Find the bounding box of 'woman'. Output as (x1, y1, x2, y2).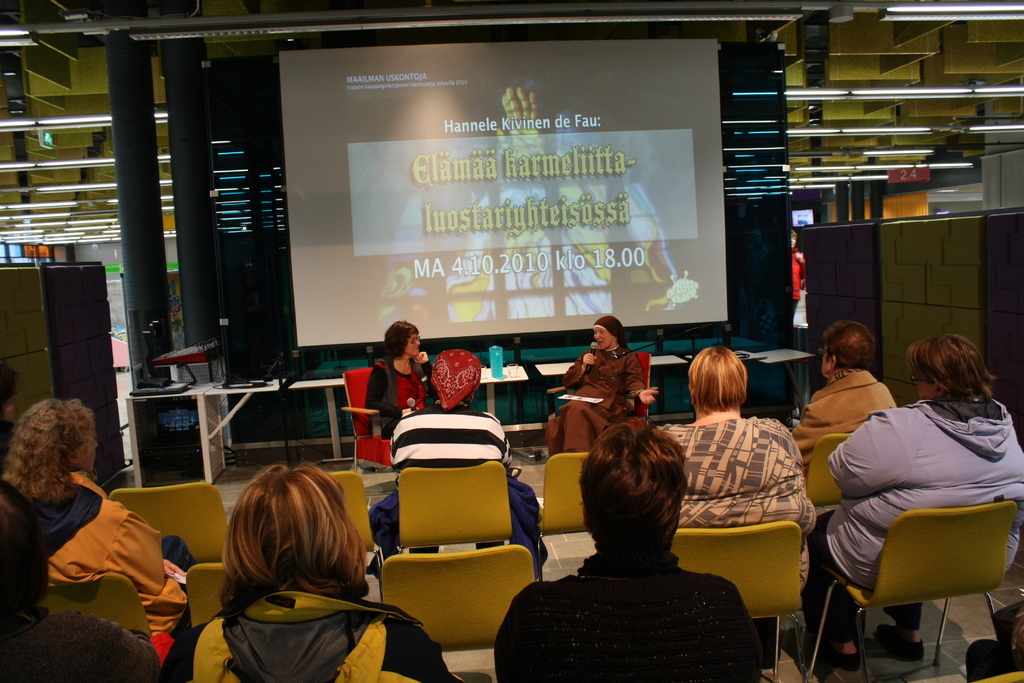
(0, 394, 188, 633).
